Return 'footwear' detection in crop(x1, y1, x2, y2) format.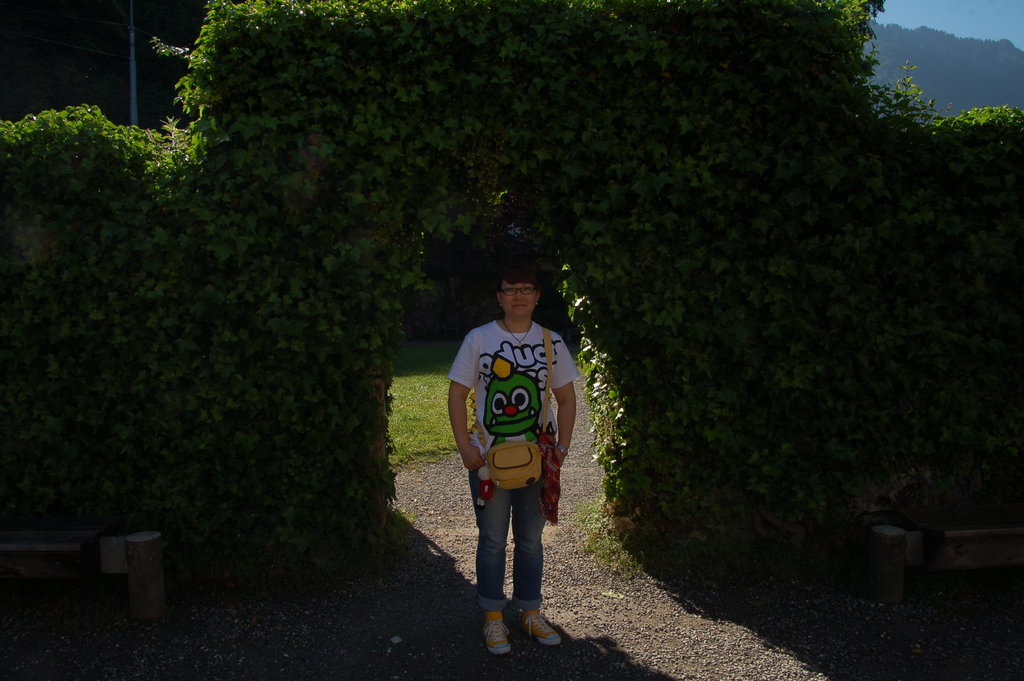
crop(518, 610, 560, 648).
